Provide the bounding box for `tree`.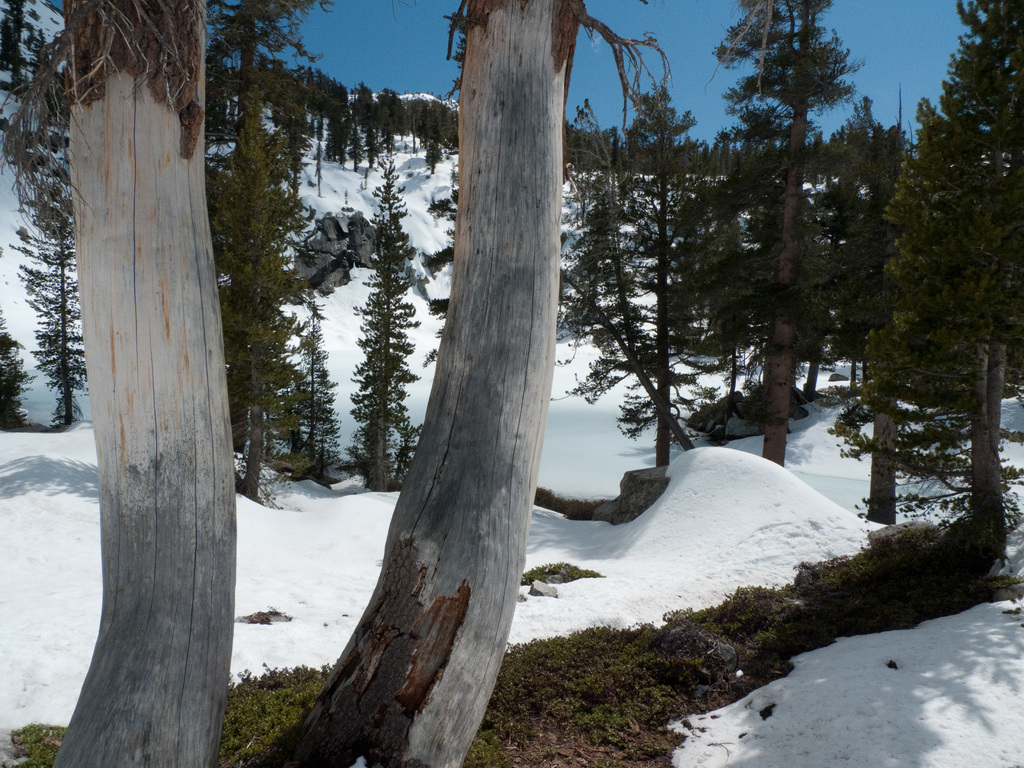
<box>374,157,413,249</box>.
